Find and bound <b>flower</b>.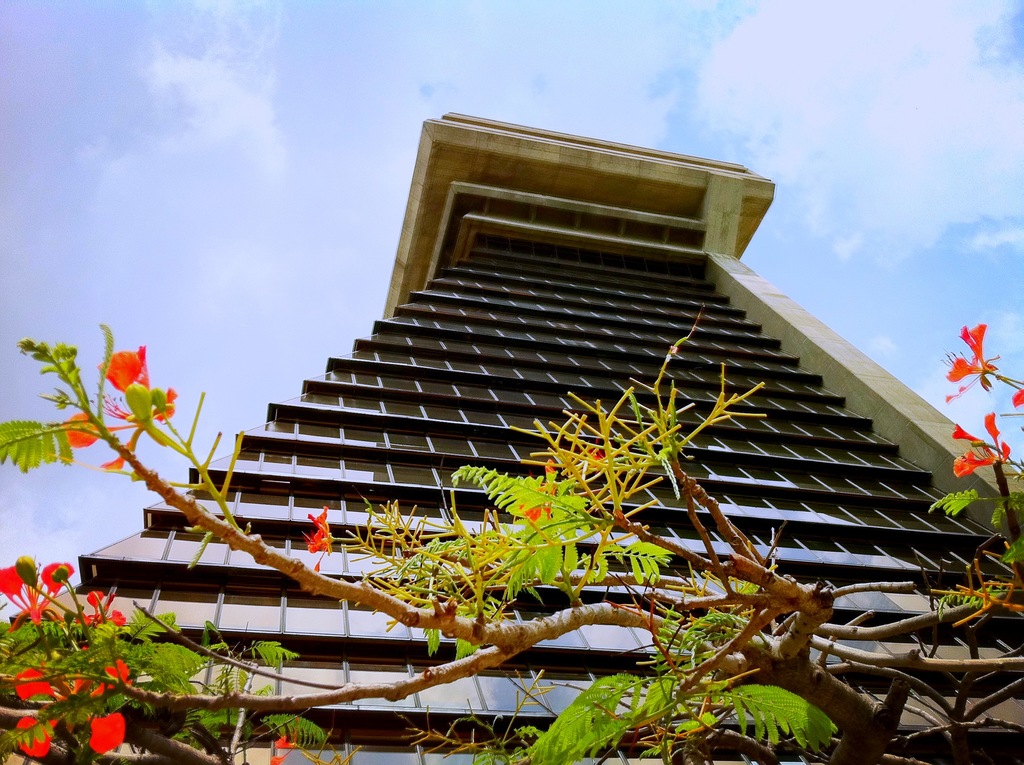
Bound: locate(79, 588, 126, 635).
